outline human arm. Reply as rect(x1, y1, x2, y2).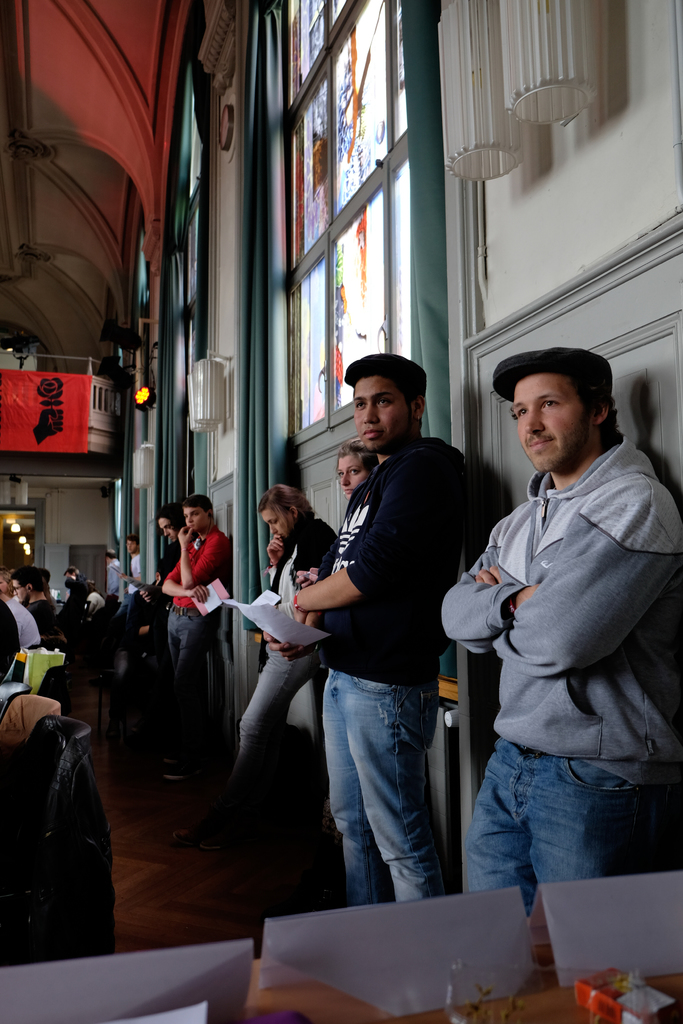
rect(261, 531, 292, 586).
